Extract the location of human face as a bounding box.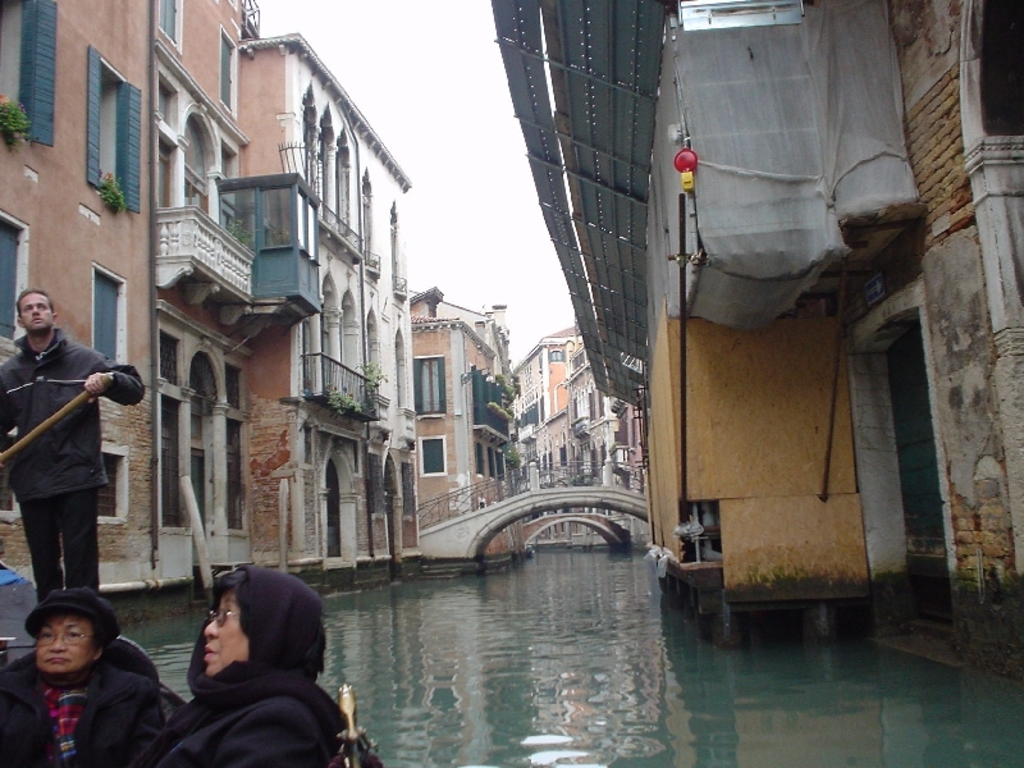
20, 289, 52, 333.
